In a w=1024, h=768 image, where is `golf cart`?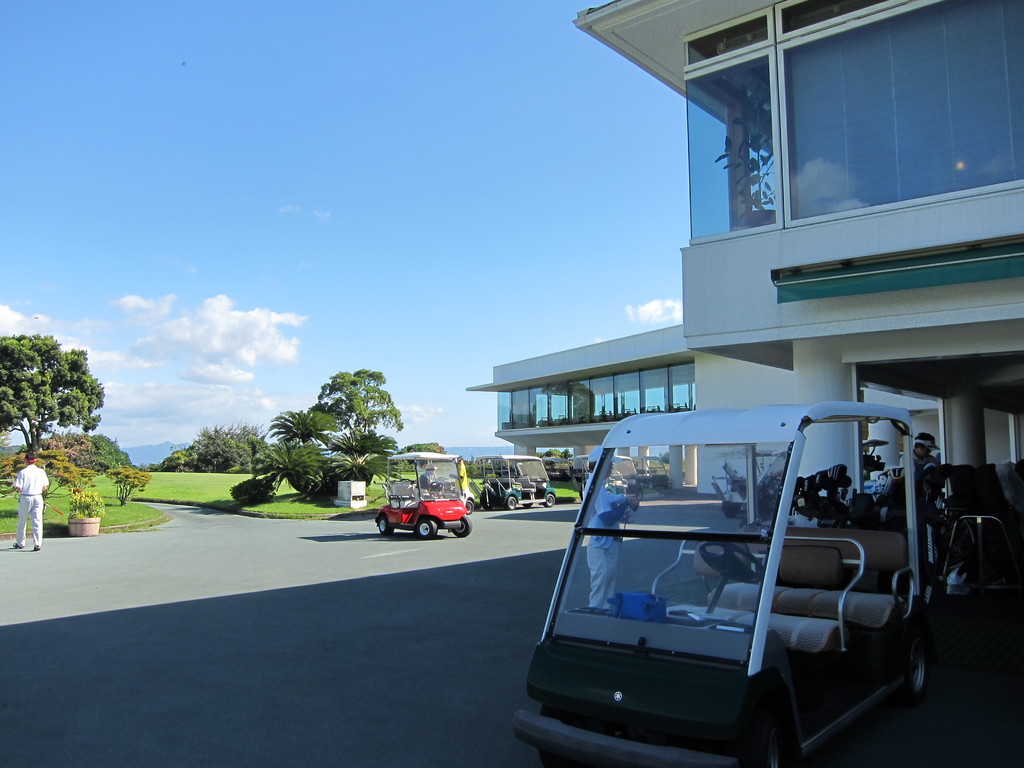
372, 450, 472, 541.
